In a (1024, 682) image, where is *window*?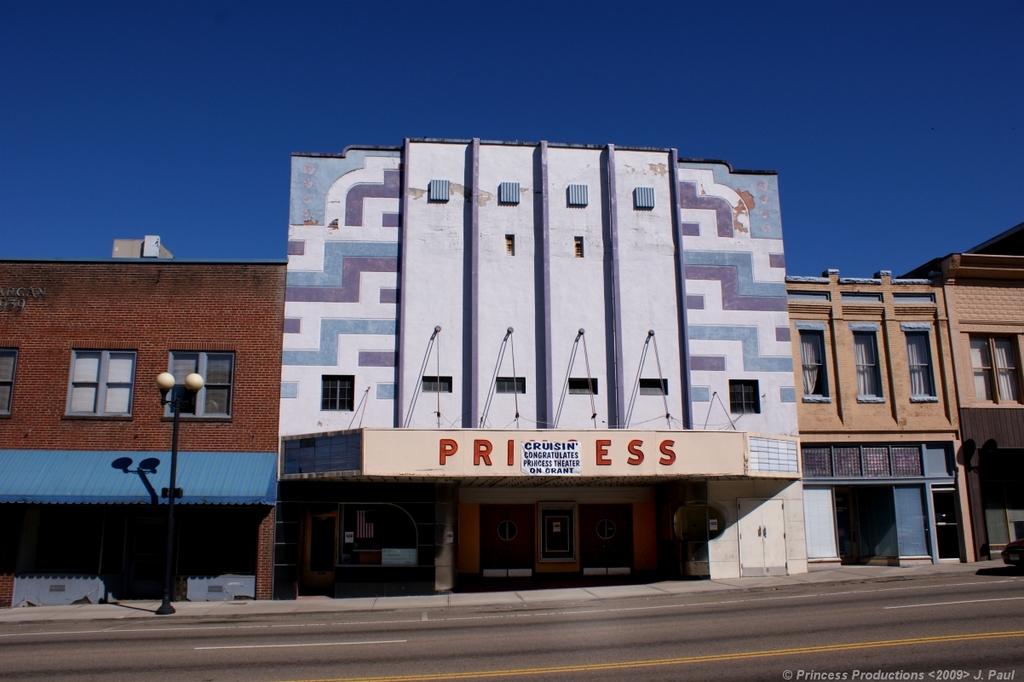
box(903, 323, 937, 399).
